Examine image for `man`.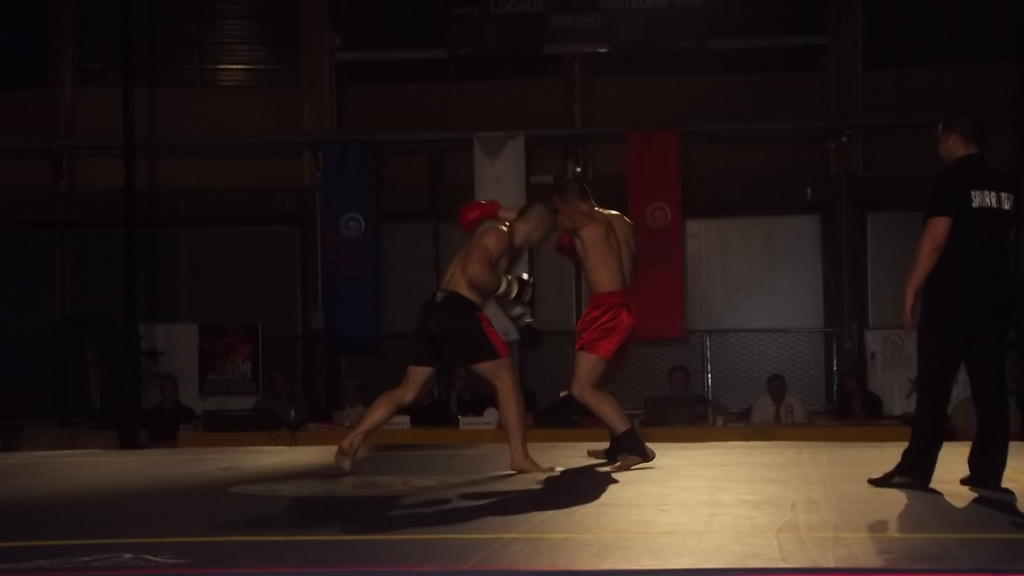
Examination result: [left=749, top=372, right=810, bottom=423].
